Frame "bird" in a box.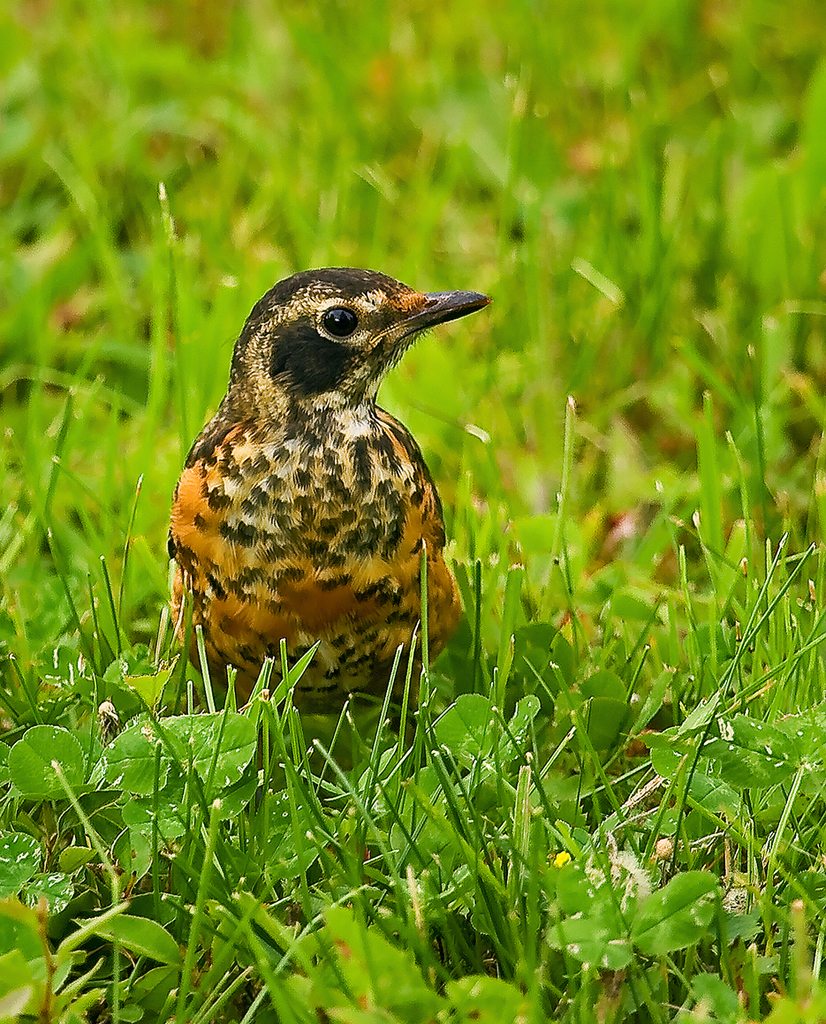
131/272/491/742.
